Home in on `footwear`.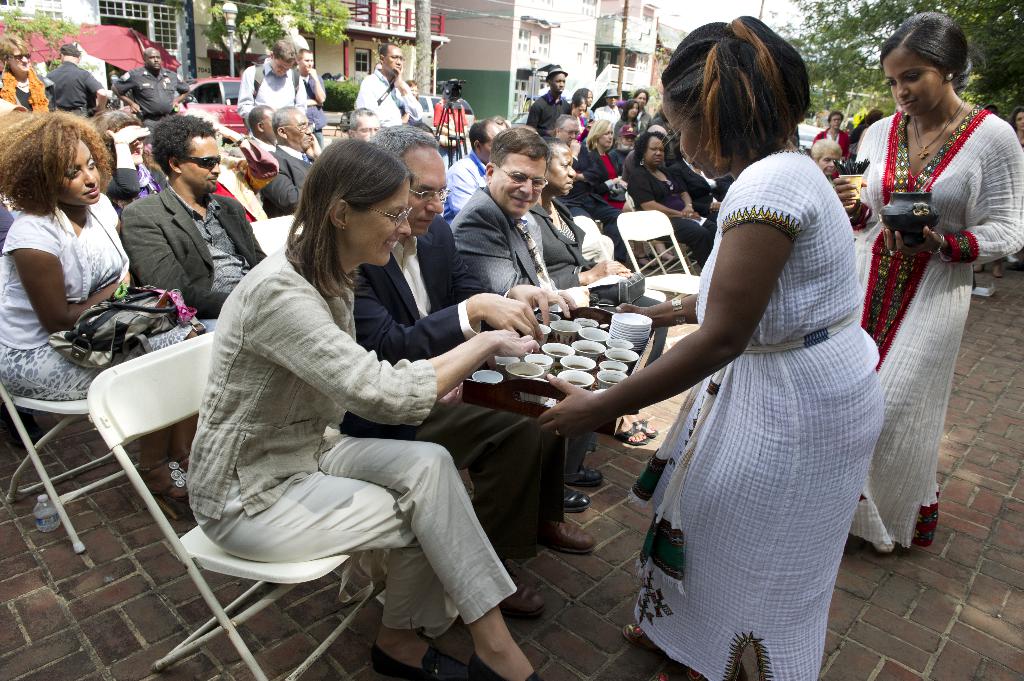
Homed in at [left=531, top=518, right=598, bottom=554].
